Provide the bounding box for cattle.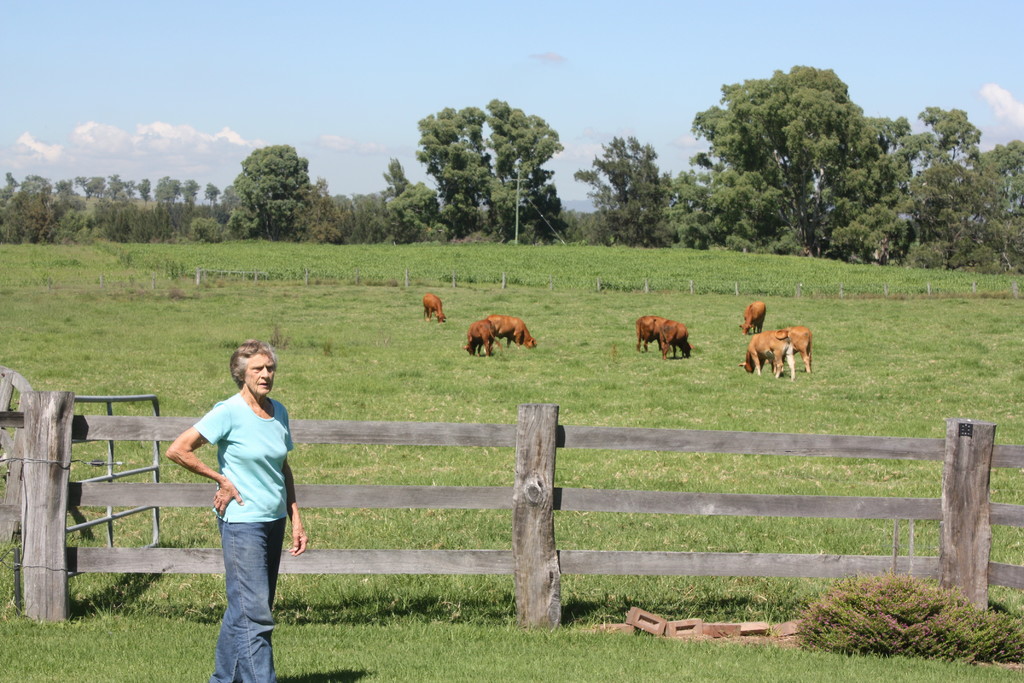
box=[636, 315, 664, 349].
